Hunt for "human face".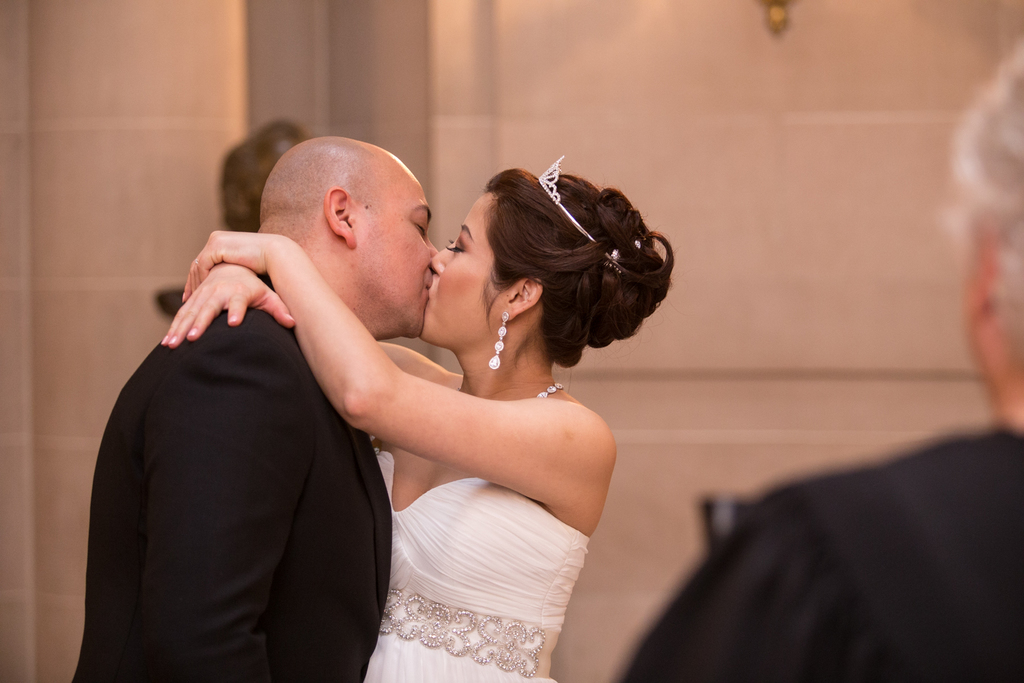
Hunted down at select_region(429, 190, 493, 361).
